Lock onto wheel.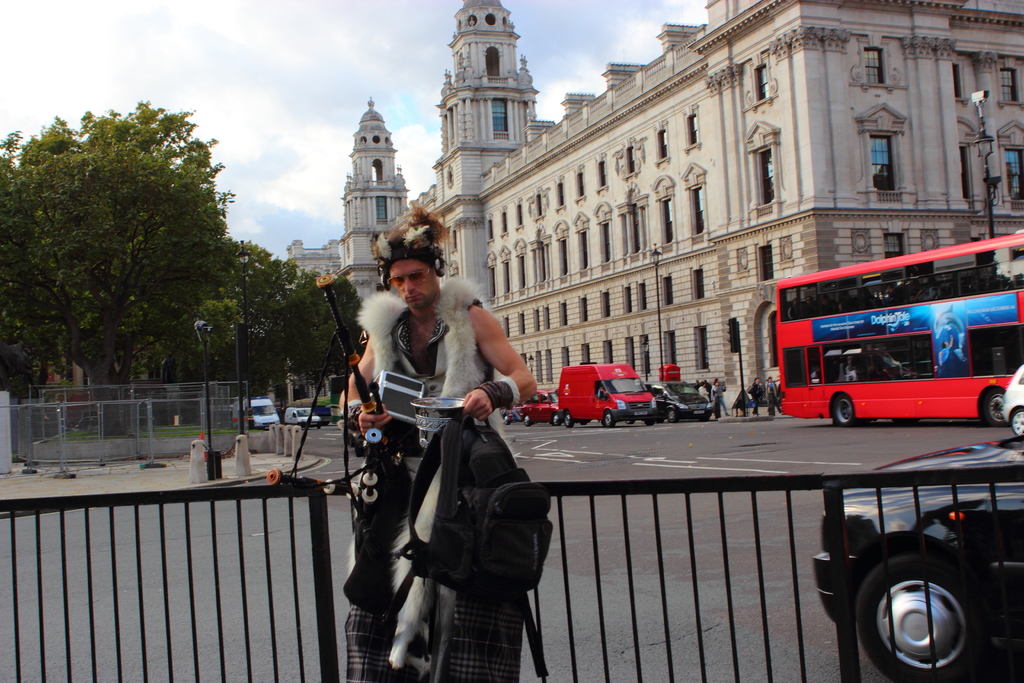
Locked: [x1=854, y1=543, x2=985, y2=682].
